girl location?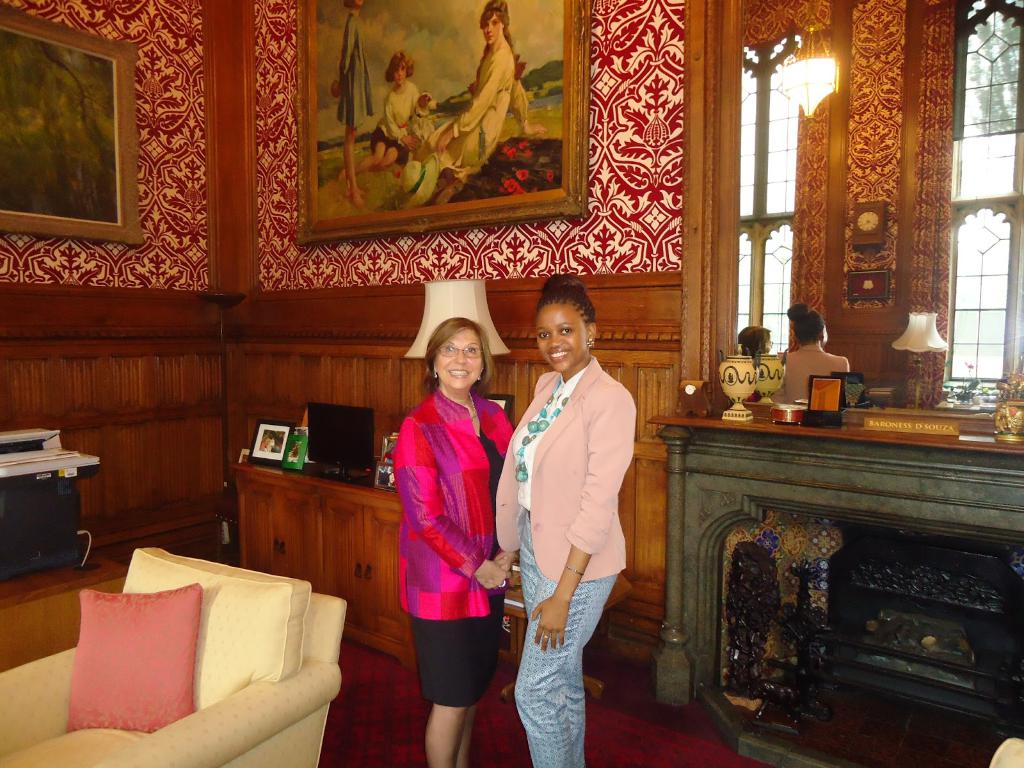
335, 49, 422, 182
